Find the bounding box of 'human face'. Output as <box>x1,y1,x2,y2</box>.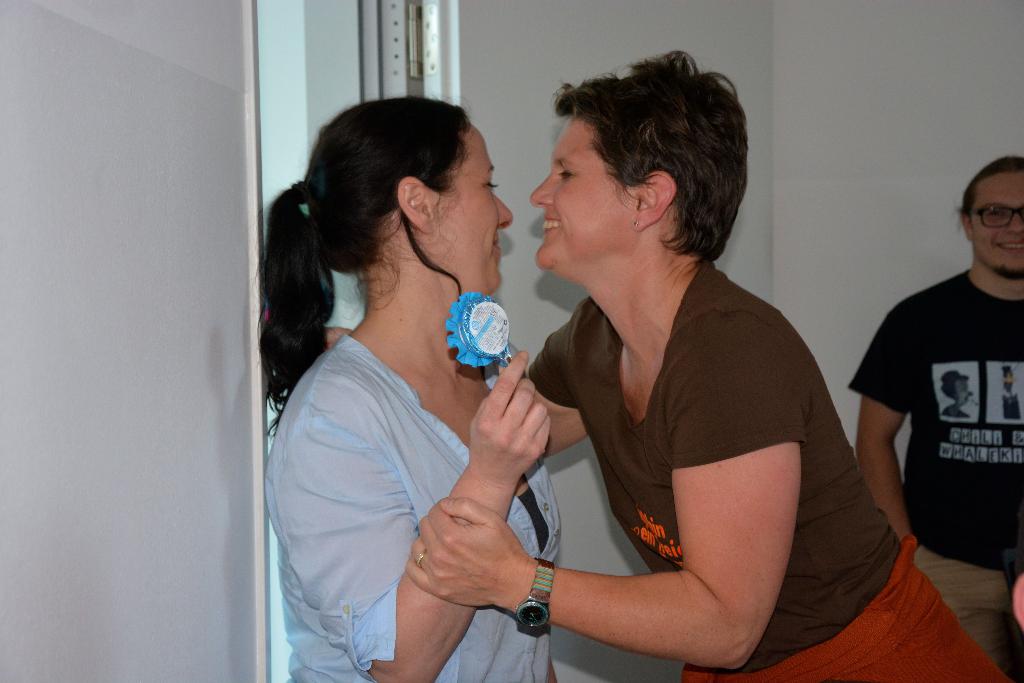
<box>442,122,514,298</box>.
